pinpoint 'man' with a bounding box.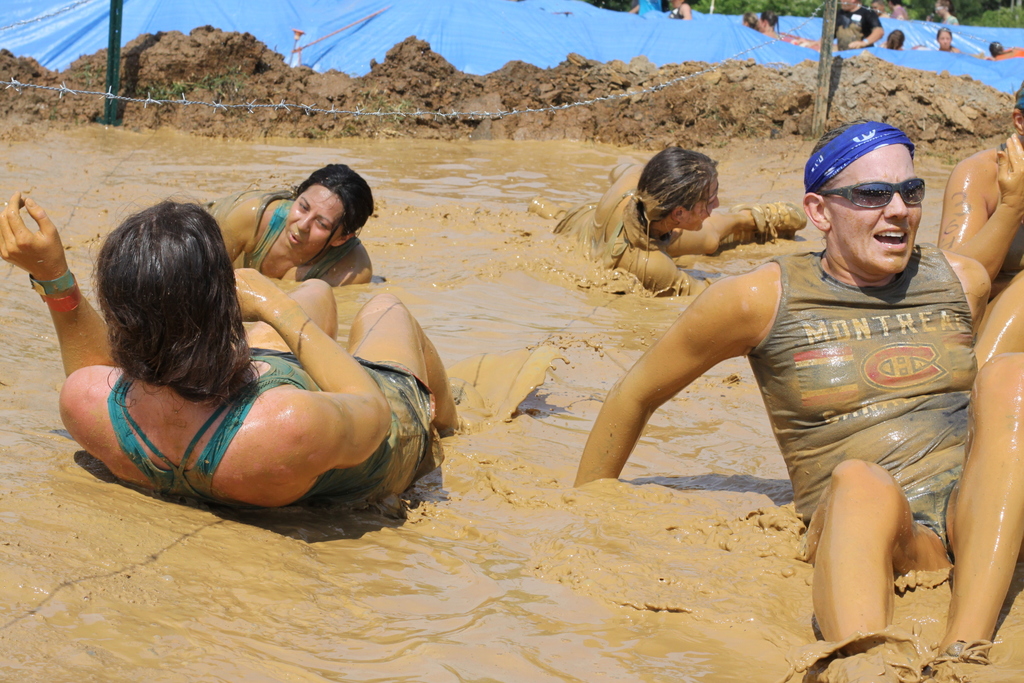
(x1=573, y1=117, x2=1023, y2=658).
